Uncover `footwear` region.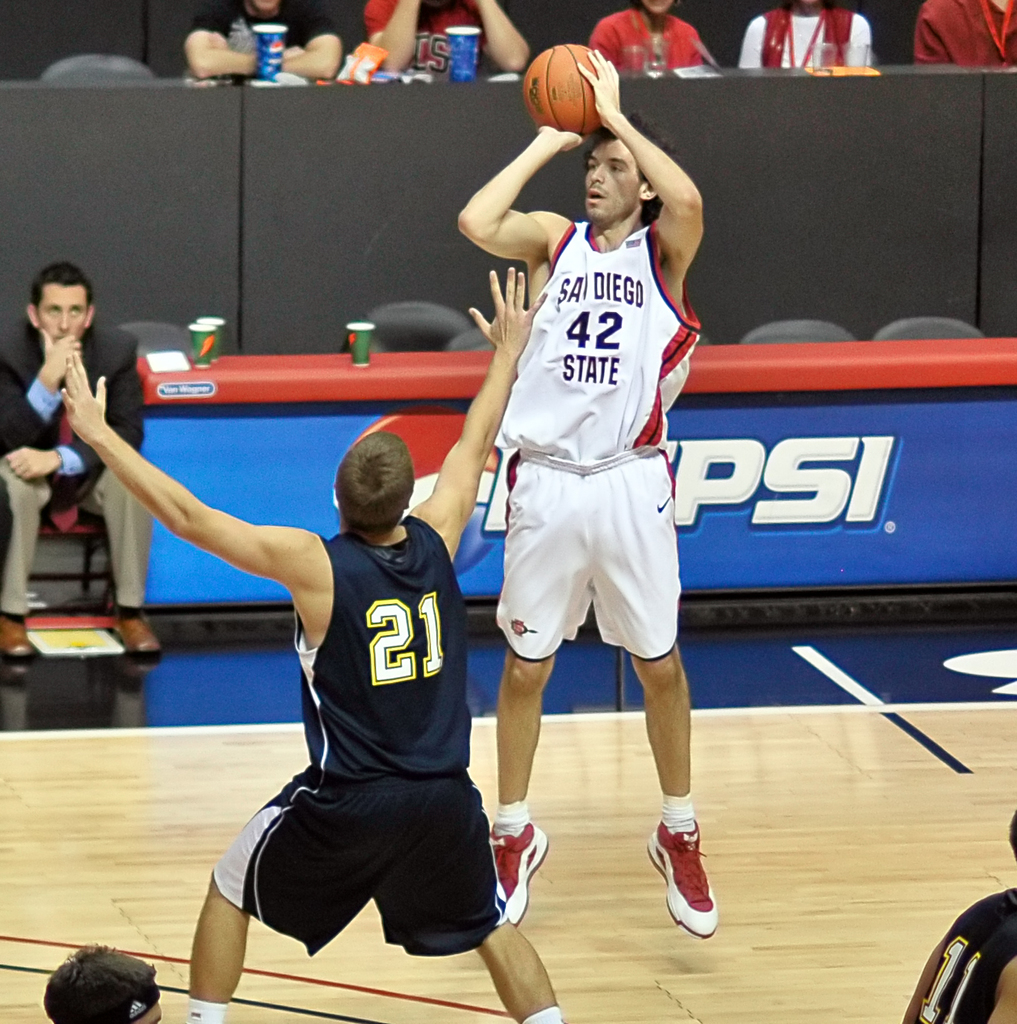
Uncovered: <box>108,600,162,658</box>.
